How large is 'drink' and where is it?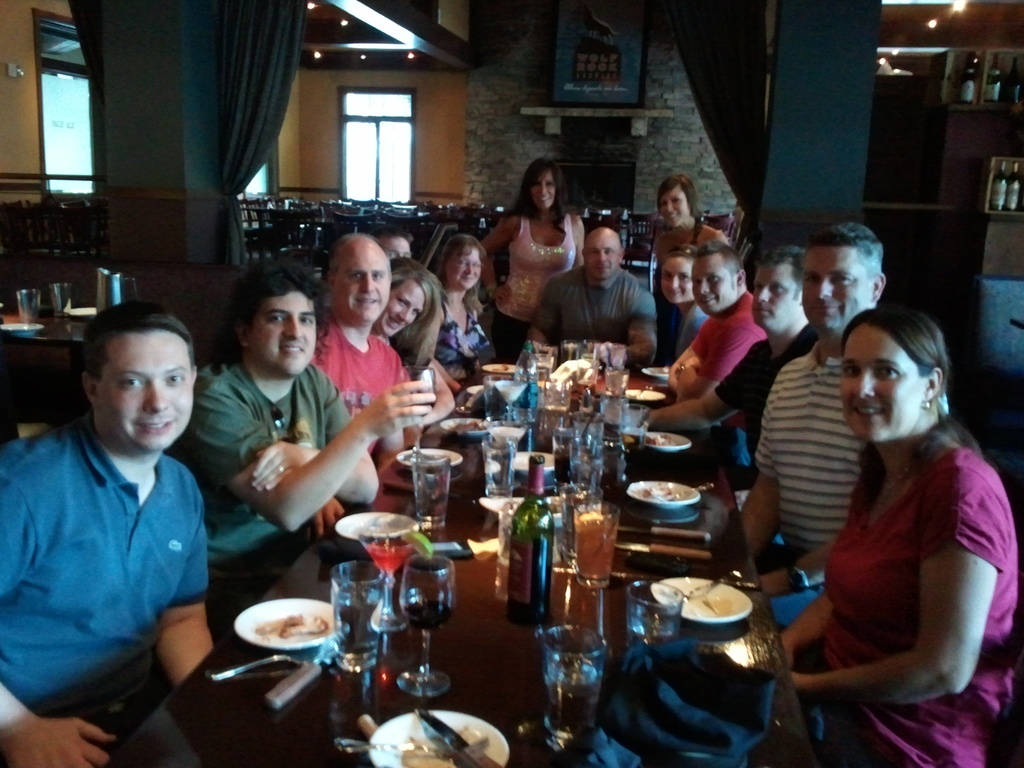
Bounding box: [x1=332, y1=577, x2=388, y2=667].
